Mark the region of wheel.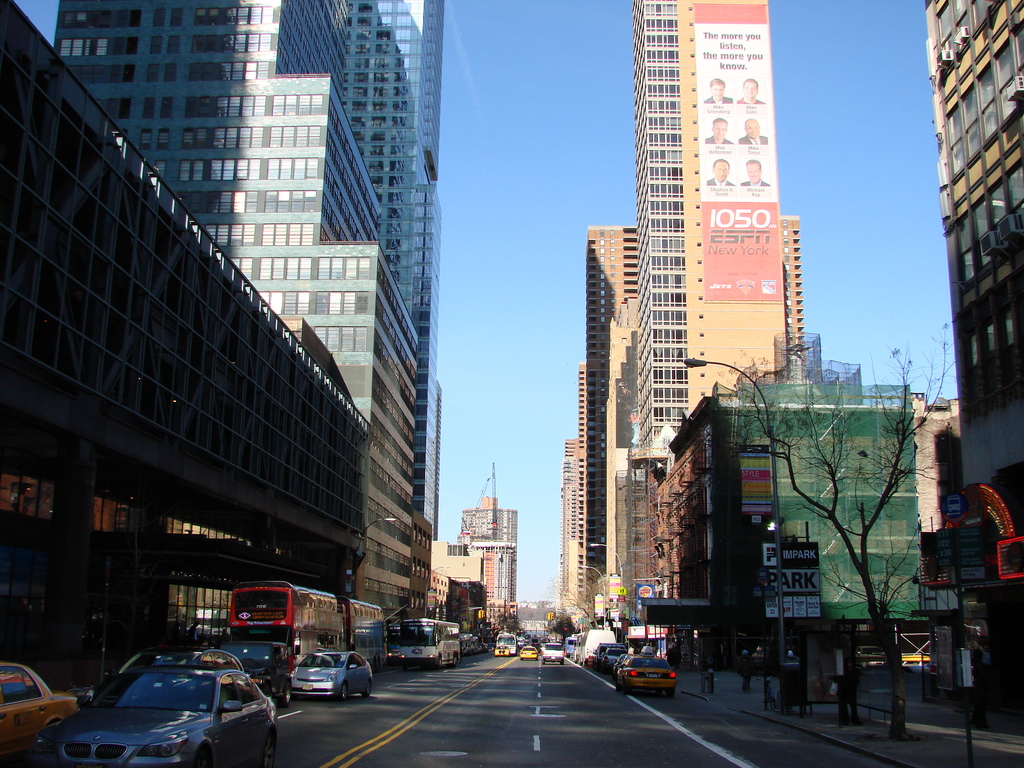
Region: bbox=(582, 659, 586, 664).
